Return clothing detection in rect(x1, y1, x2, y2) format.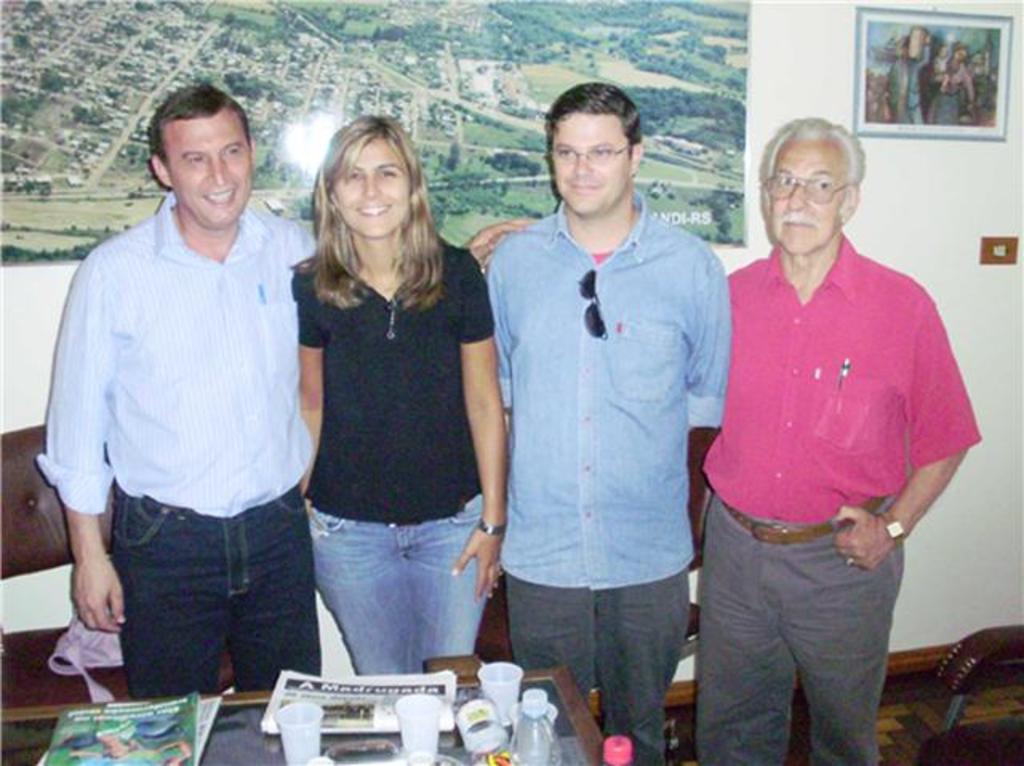
rect(290, 235, 498, 673).
